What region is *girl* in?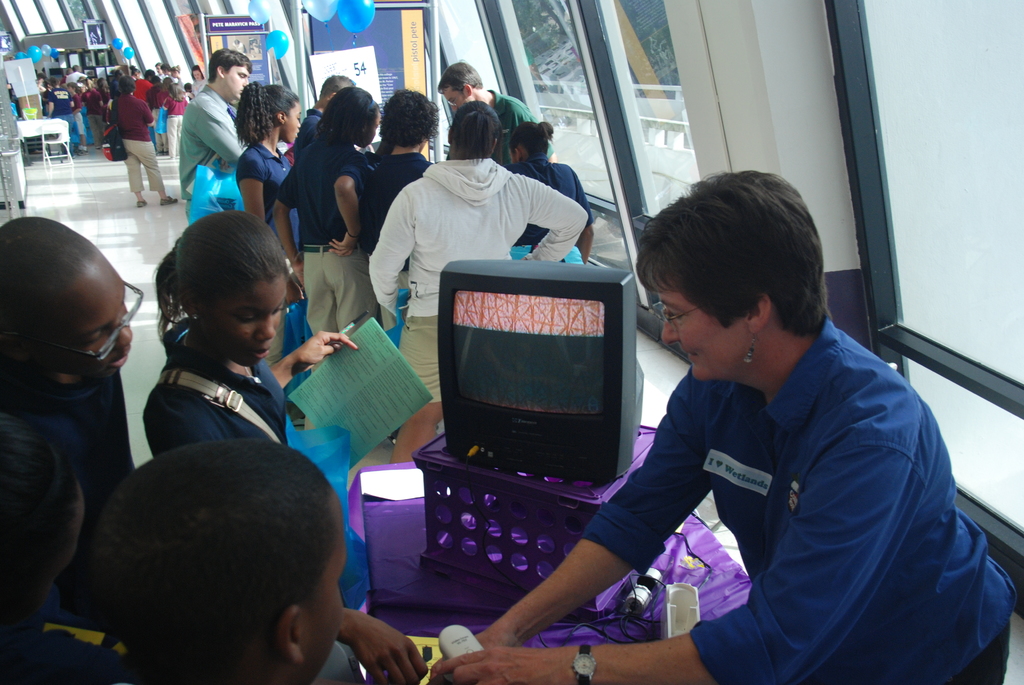
bbox=(141, 210, 428, 684).
